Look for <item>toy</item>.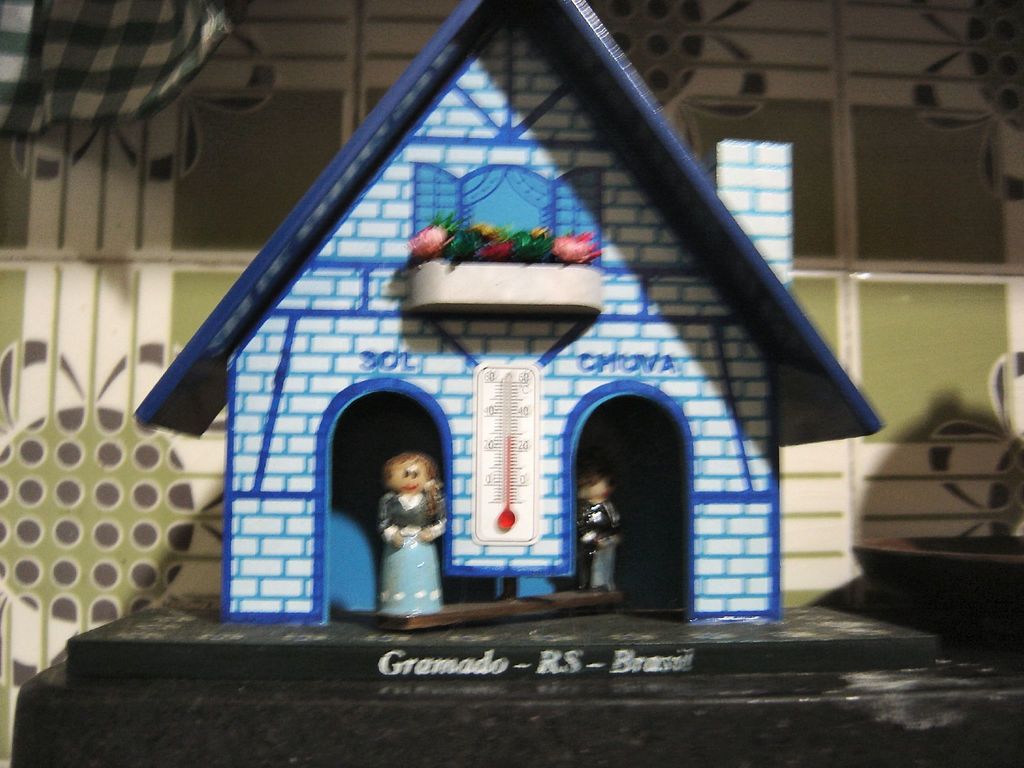
Found: {"x1": 121, "y1": 77, "x2": 931, "y2": 676}.
